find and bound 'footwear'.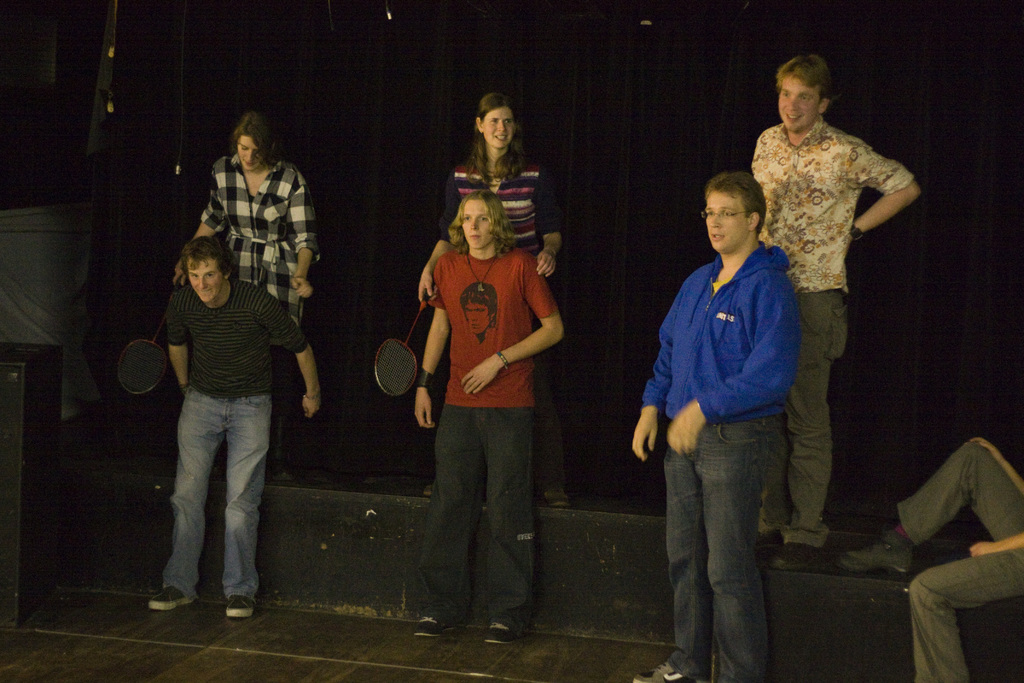
Bound: rect(477, 622, 513, 646).
